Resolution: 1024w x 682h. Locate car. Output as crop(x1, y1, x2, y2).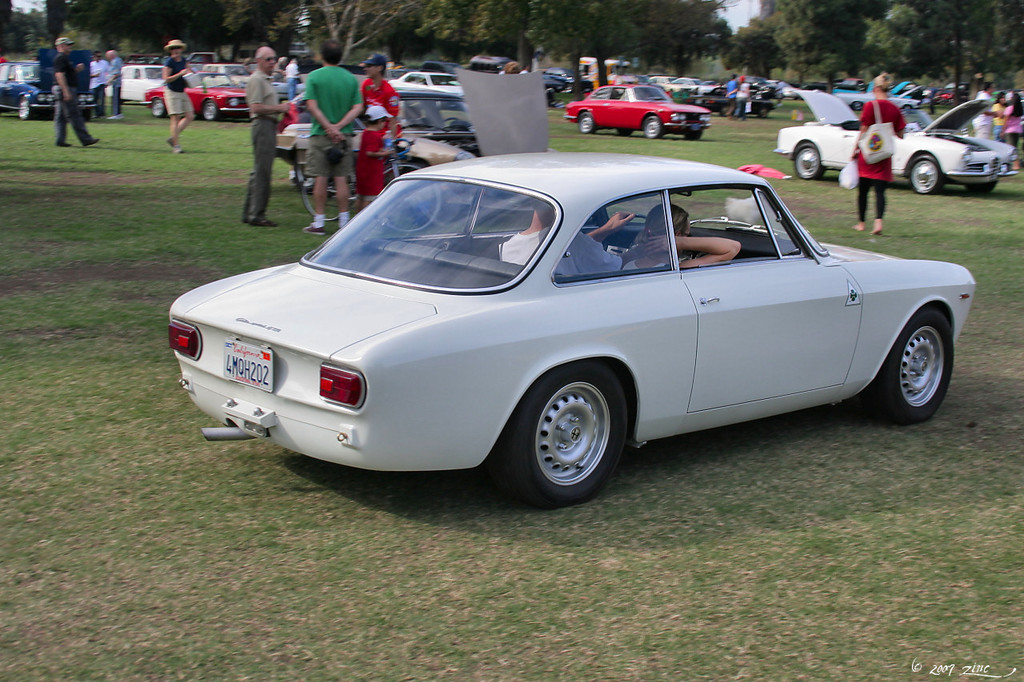
crop(270, 62, 555, 202).
